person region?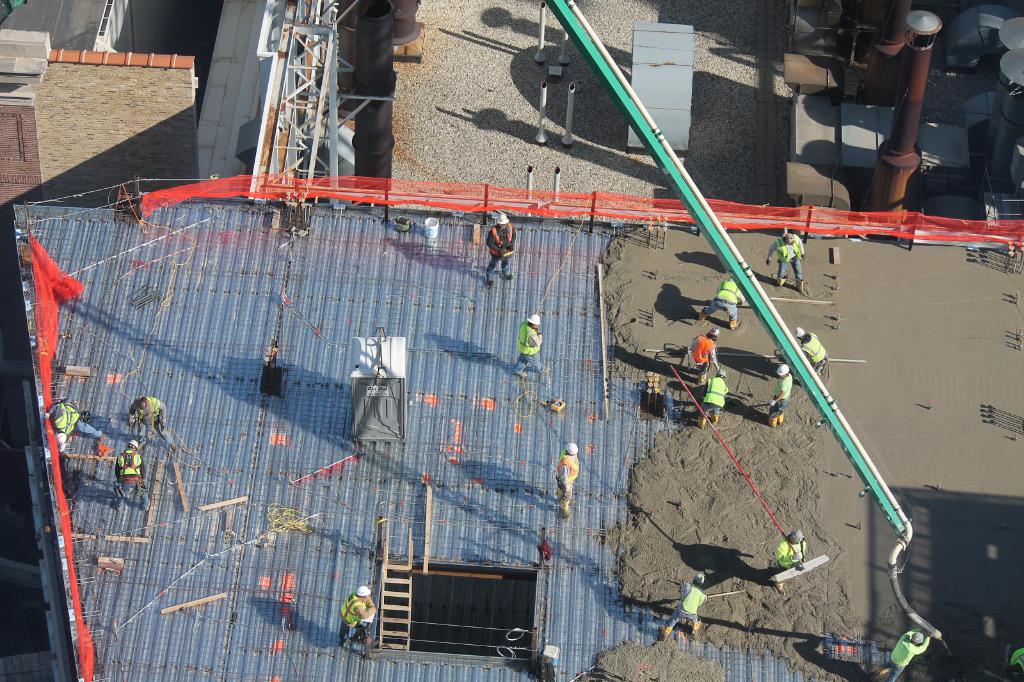
773, 530, 806, 595
